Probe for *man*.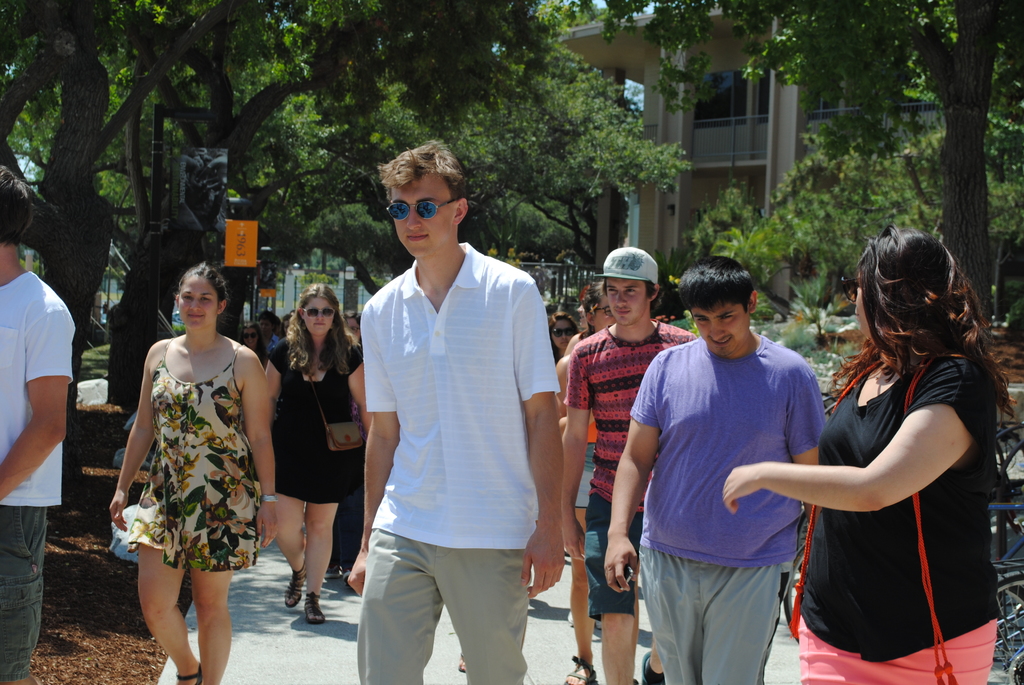
Probe result: bbox=[335, 129, 566, 684].
